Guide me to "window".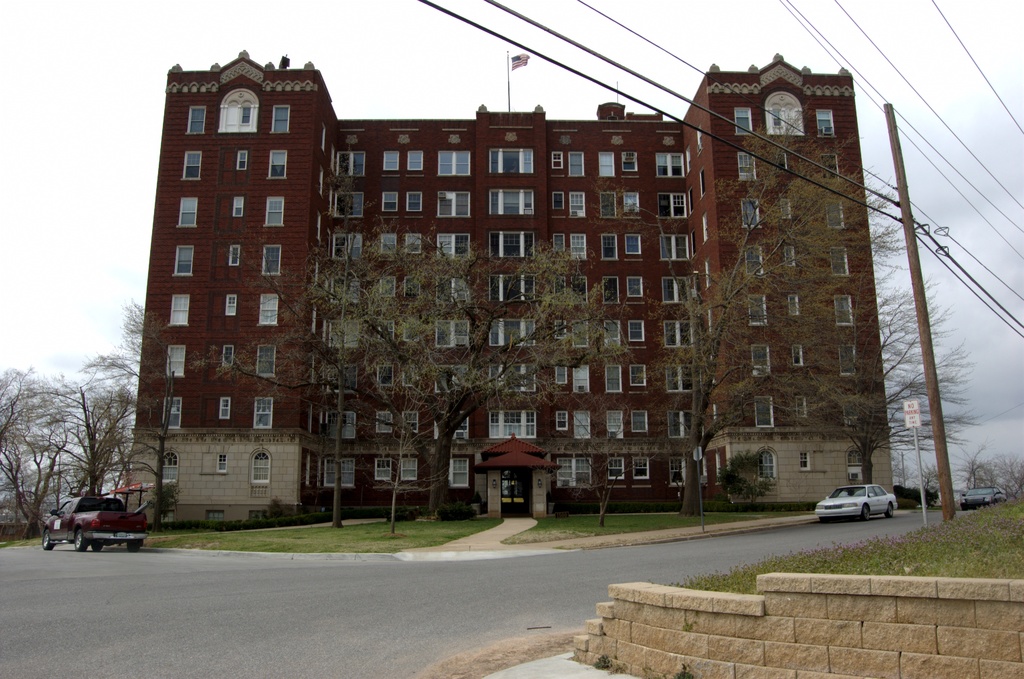
Guidance: [175, 246, 196, 276].
